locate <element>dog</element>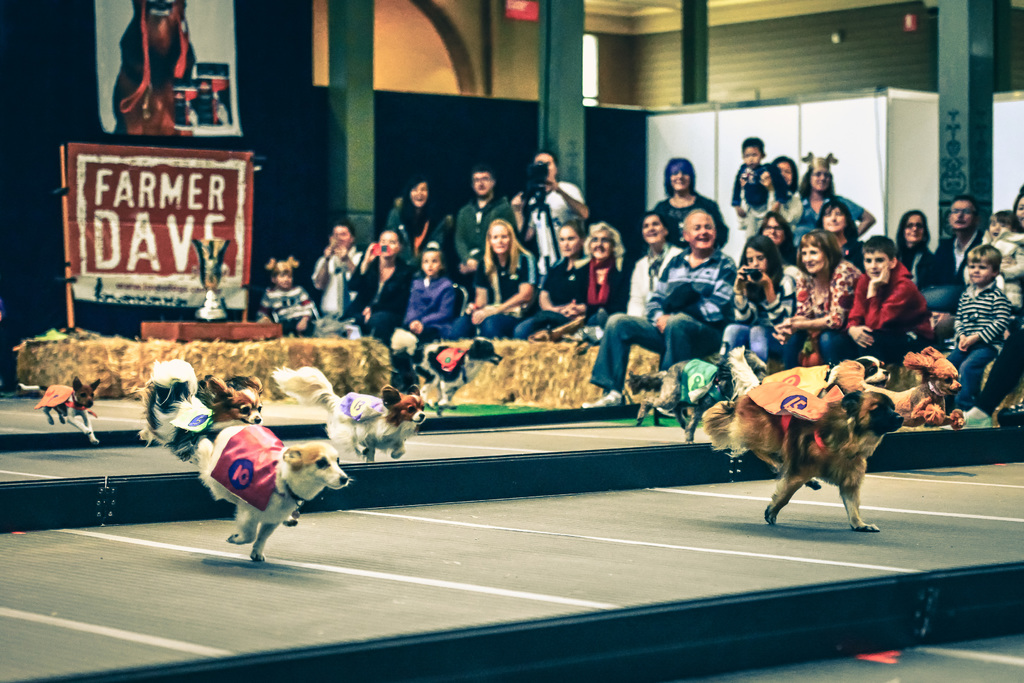
x1=764, y1=353, x2=892, y2=398
